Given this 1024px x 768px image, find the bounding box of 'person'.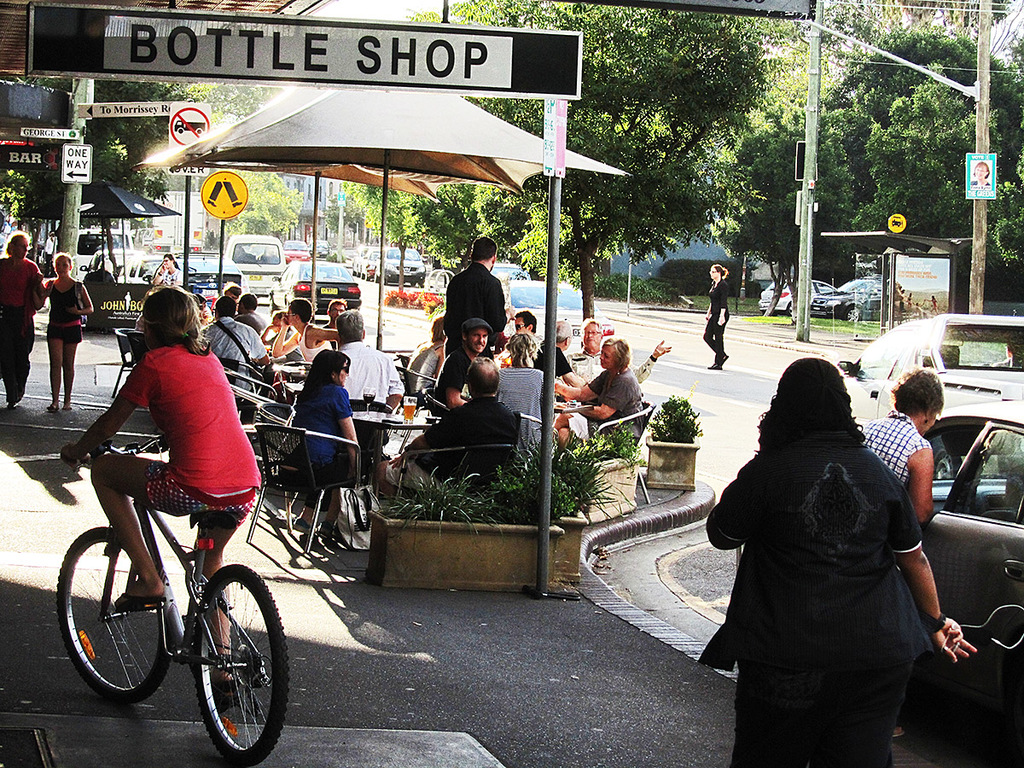
x1=3, y1=222, x2=38, y2=405.
